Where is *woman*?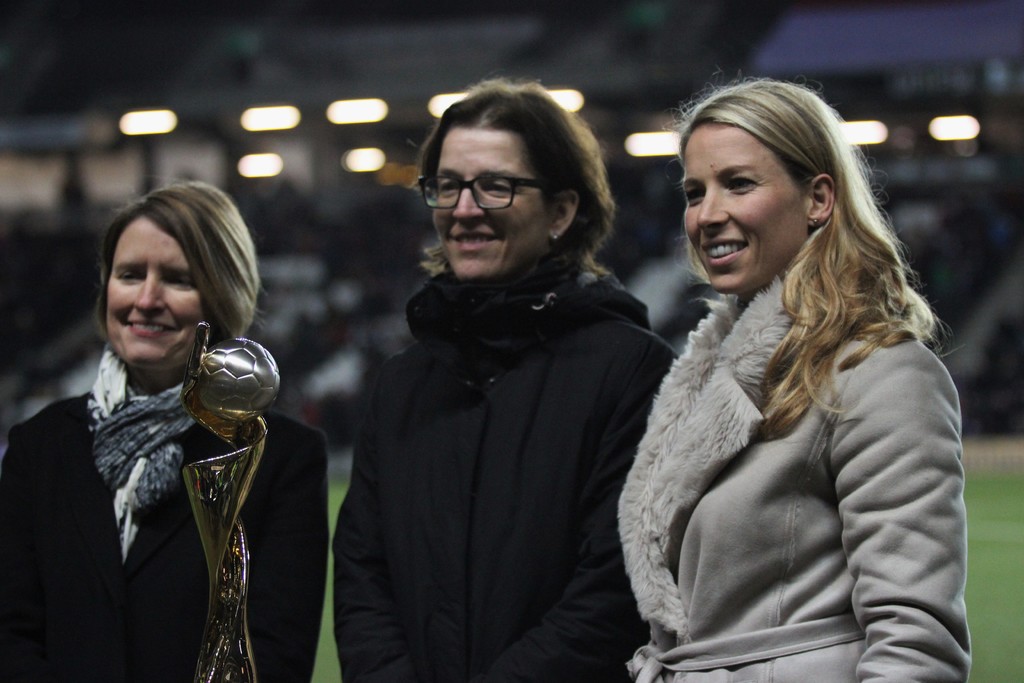
612 66 979 682.
